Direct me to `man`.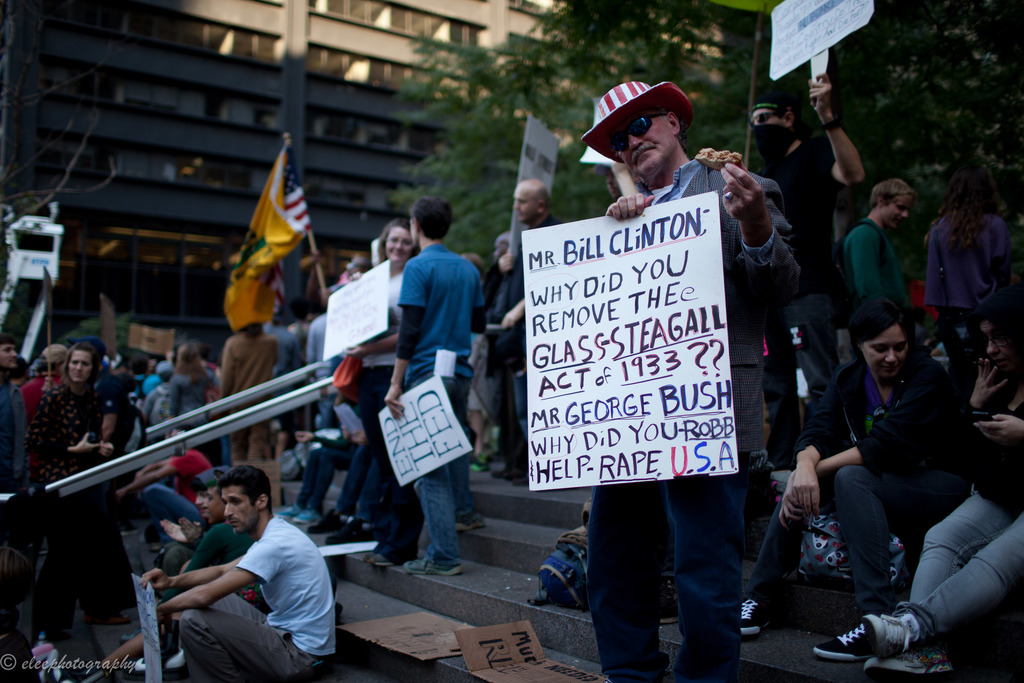
Direction: rect(582, 75, 801, 682).
